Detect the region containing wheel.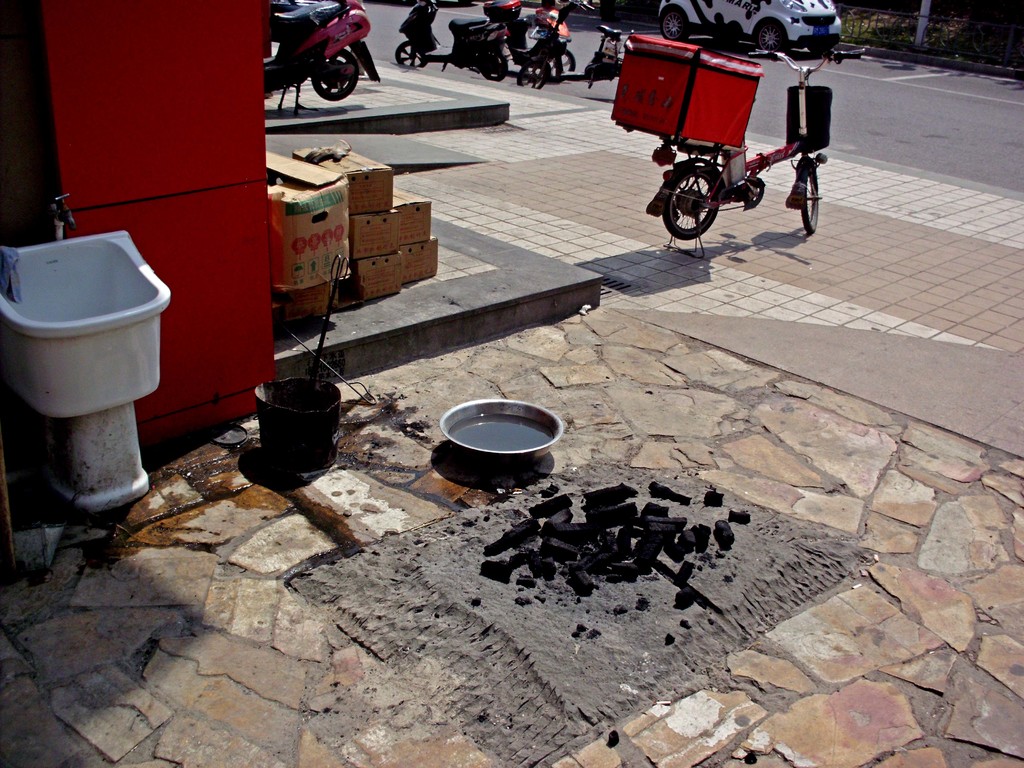
bbox(662, 164, 726, 239).
